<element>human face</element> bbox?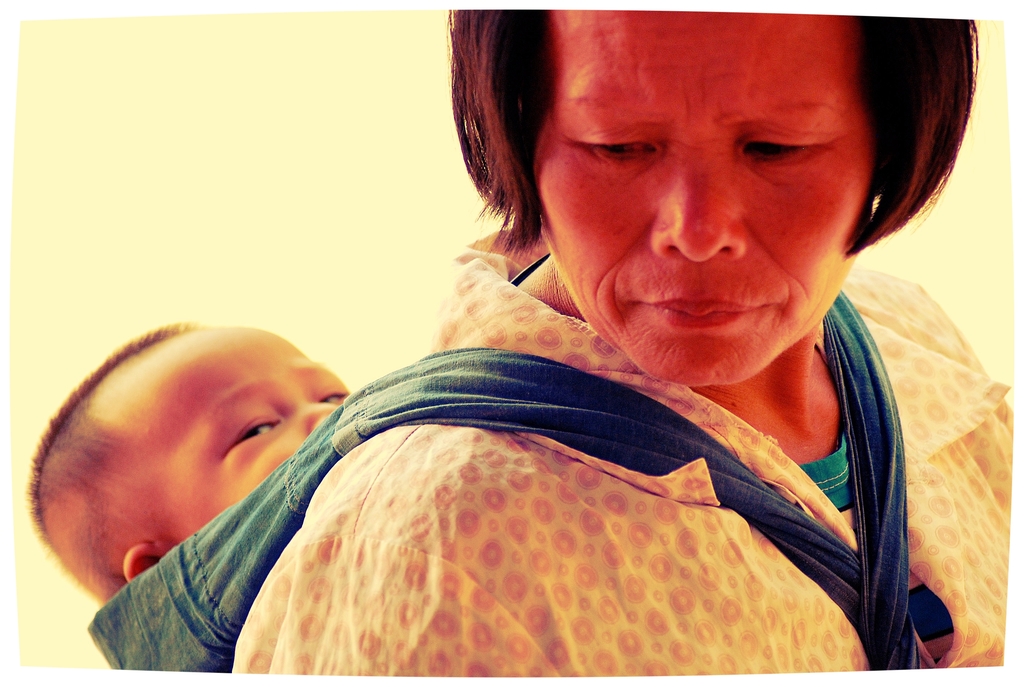
102, 315, 351, 545
